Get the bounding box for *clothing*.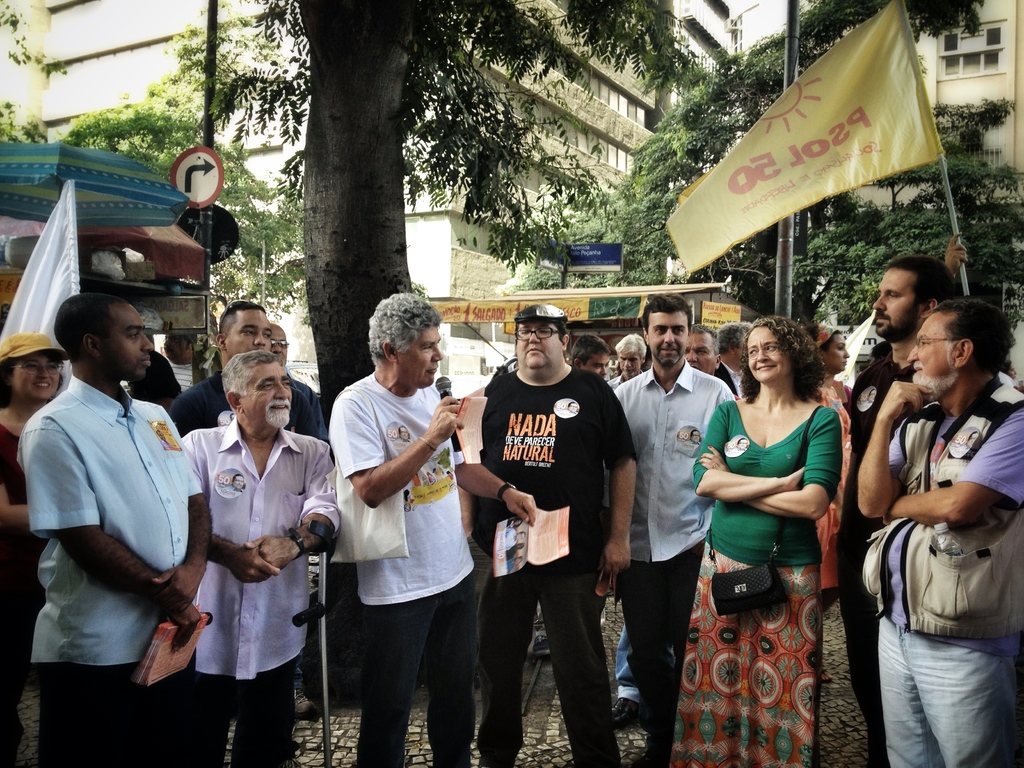
{"left": 128, "top": 346, "right": 181, "bottom": 404}.
